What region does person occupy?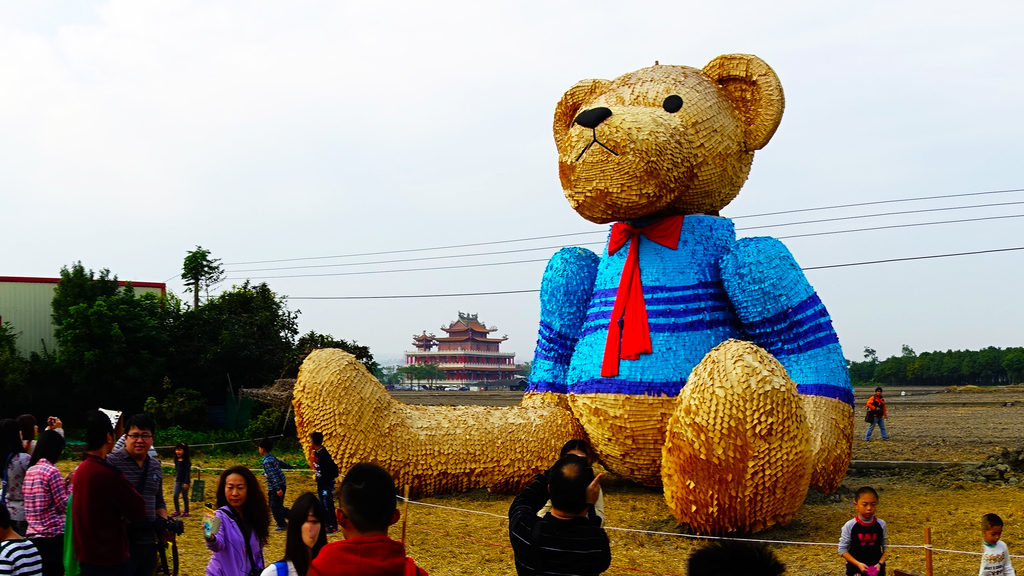
locate(504, 452, 611, 575).
